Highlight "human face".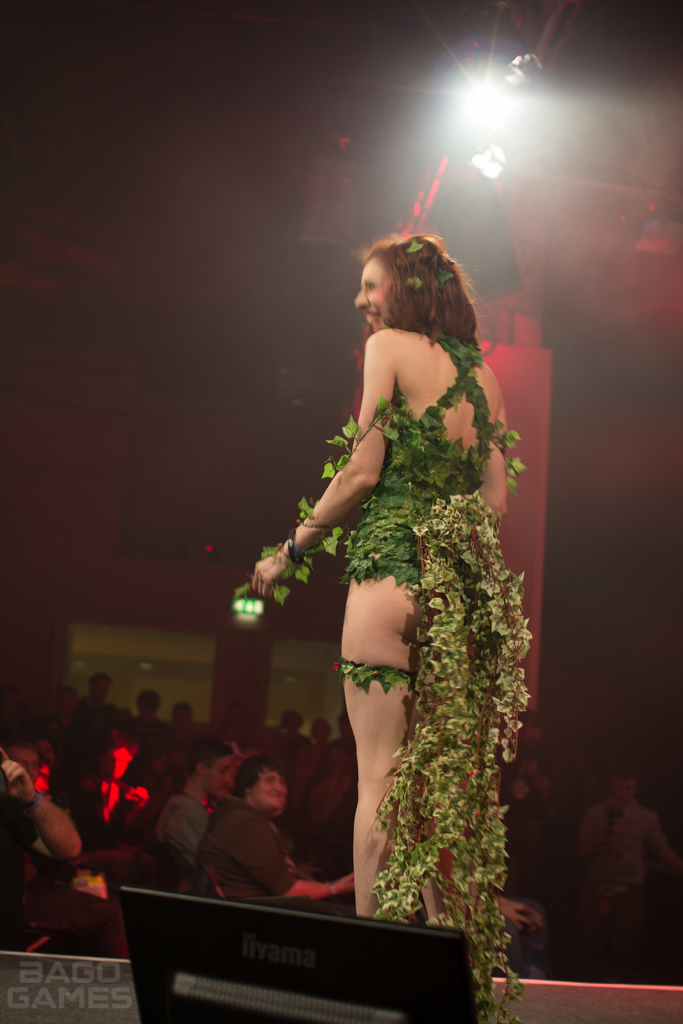
Highlighted region: BBox(195, 756, 240, 797).
